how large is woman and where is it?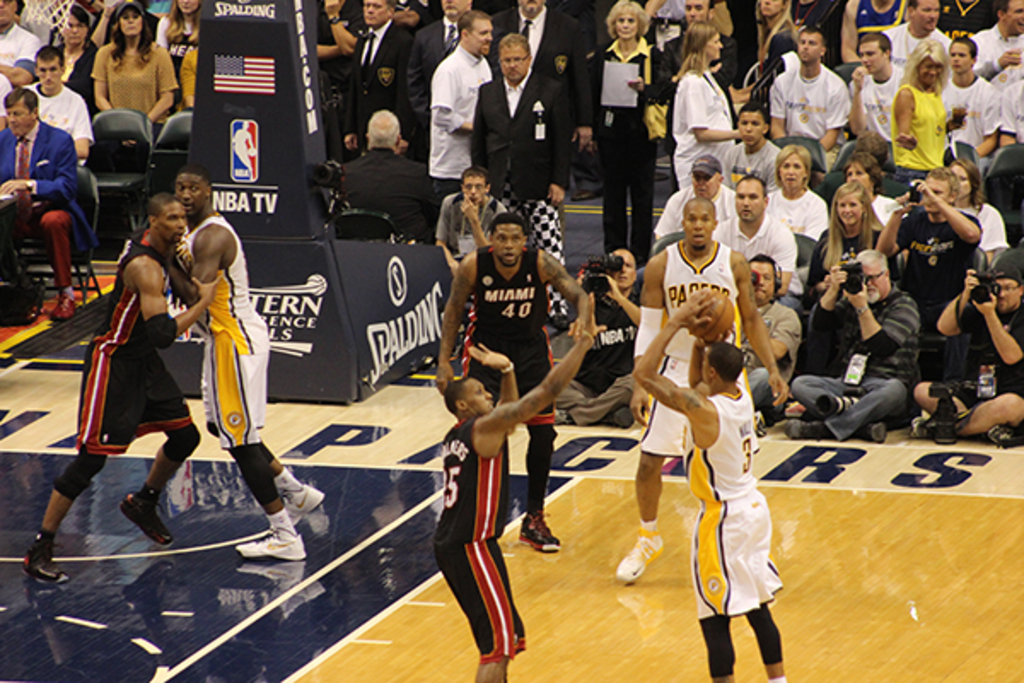
Bounding box: left=667, top=24, right=742, bottom=183.
